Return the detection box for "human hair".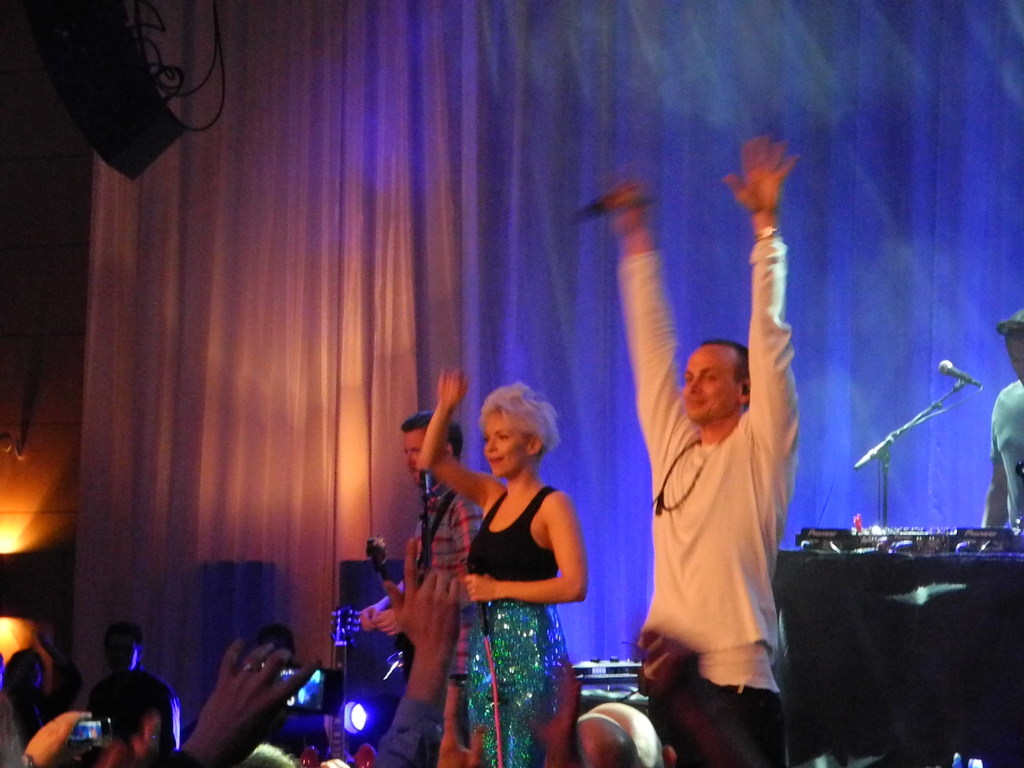
[left=107, top=620, right=141, bottom=653].
